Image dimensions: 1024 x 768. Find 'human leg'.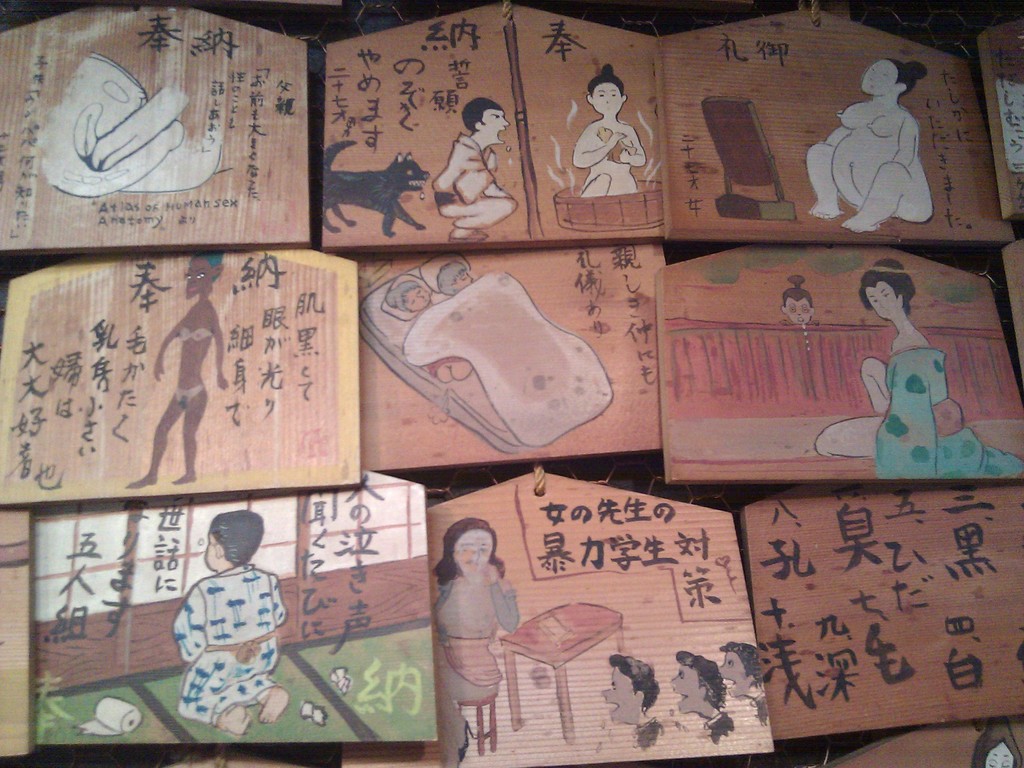
175:654:252:733.
